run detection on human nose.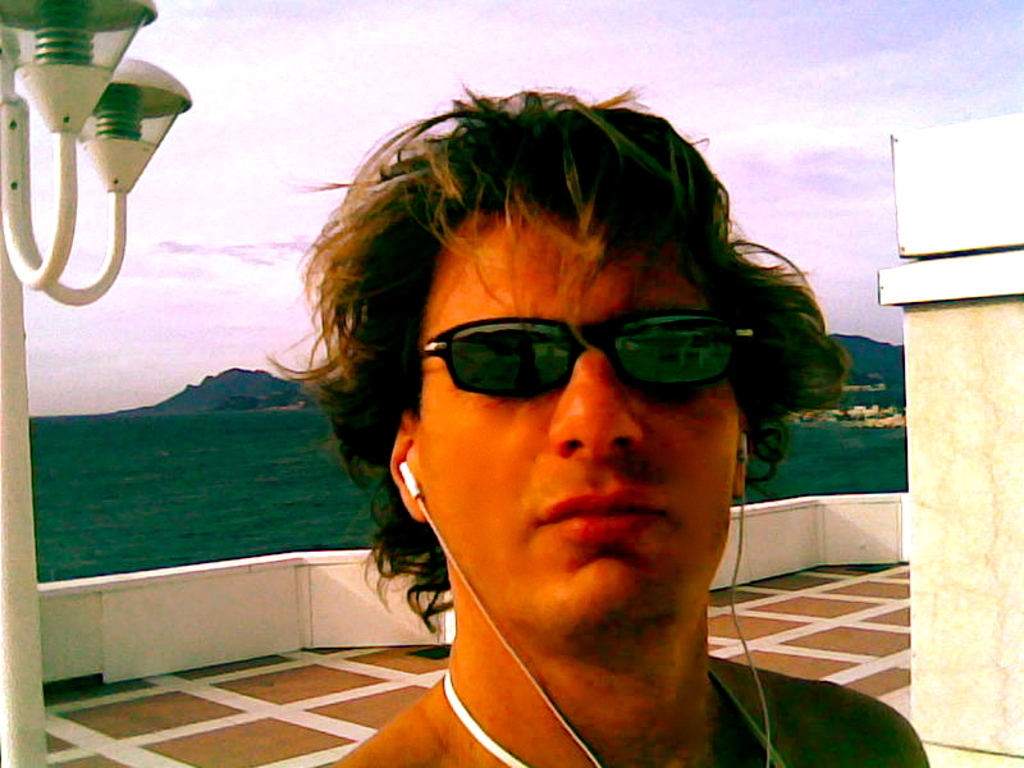
Result: 545 347 649 457.
